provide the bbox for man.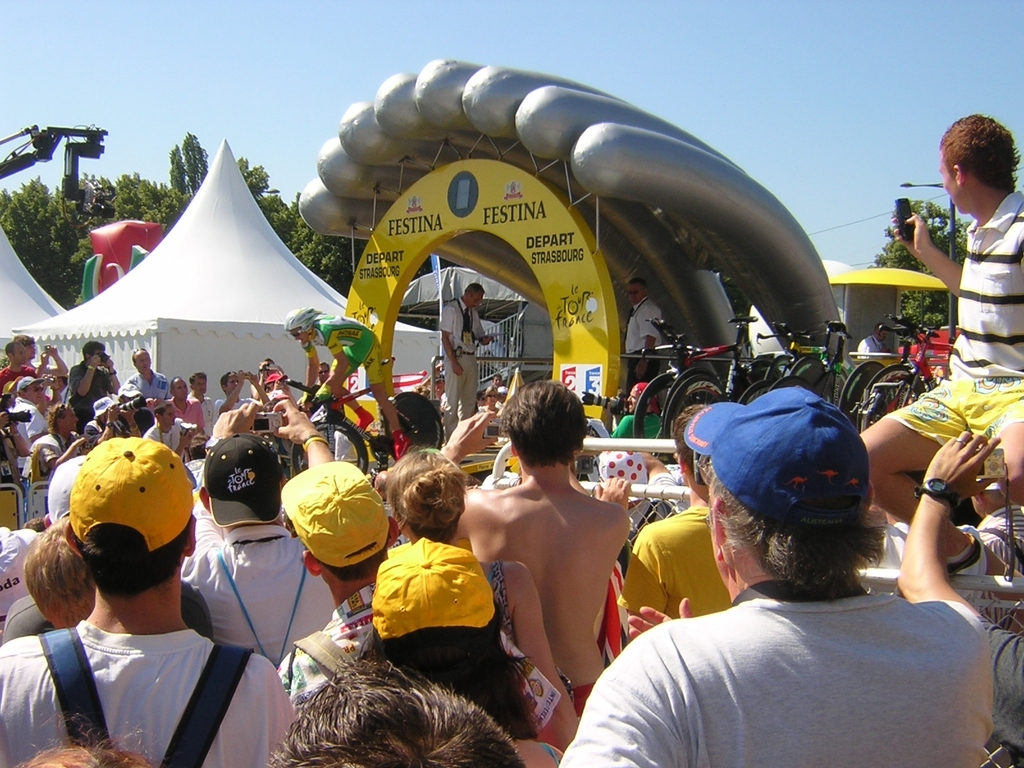
(1, 342, 36, 387).
